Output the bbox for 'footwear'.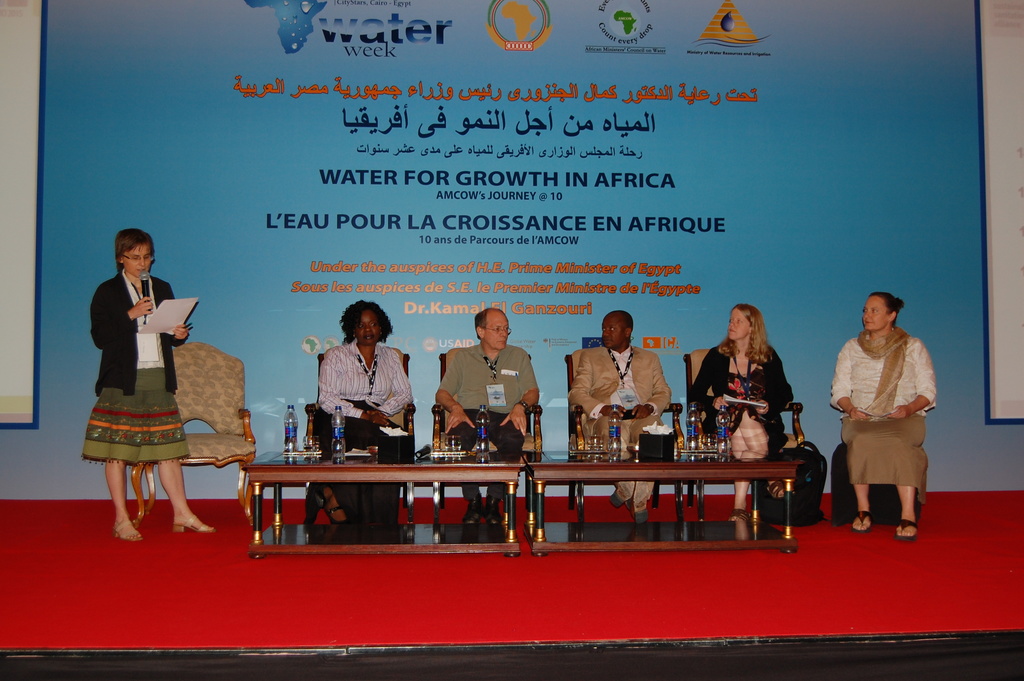
{"x1": 893, "y1": 516, "x2": 920, "y2": 543}.
